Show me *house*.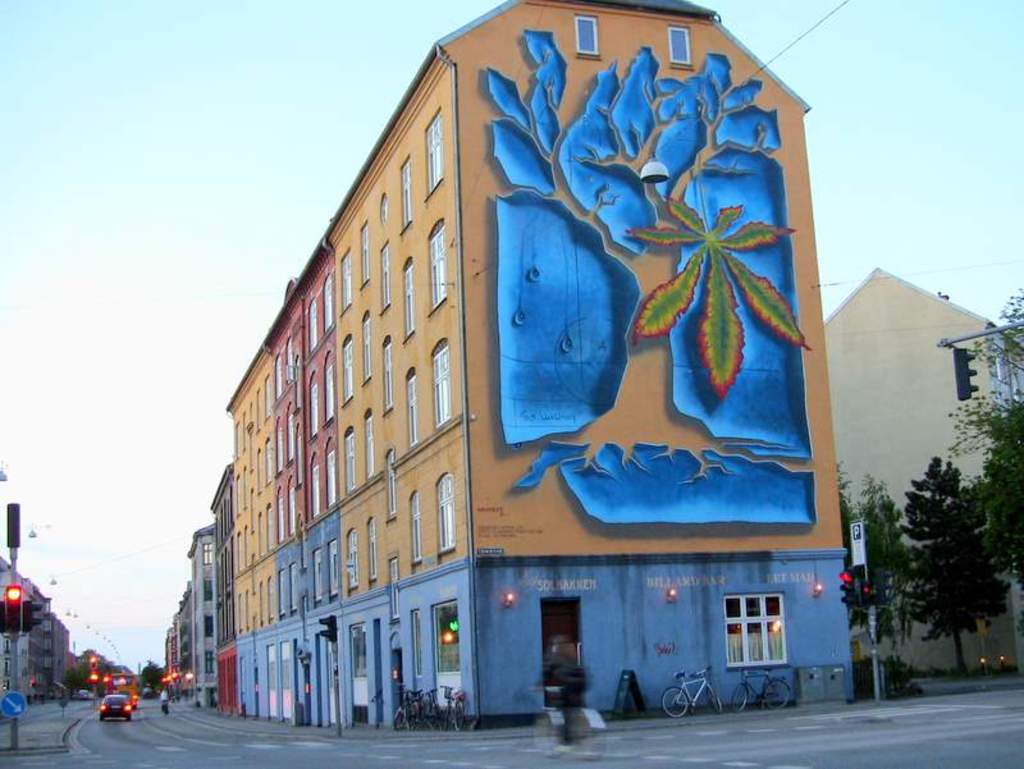
*house* is here: [x1=161, y1=630, x2=177, y2=697].
